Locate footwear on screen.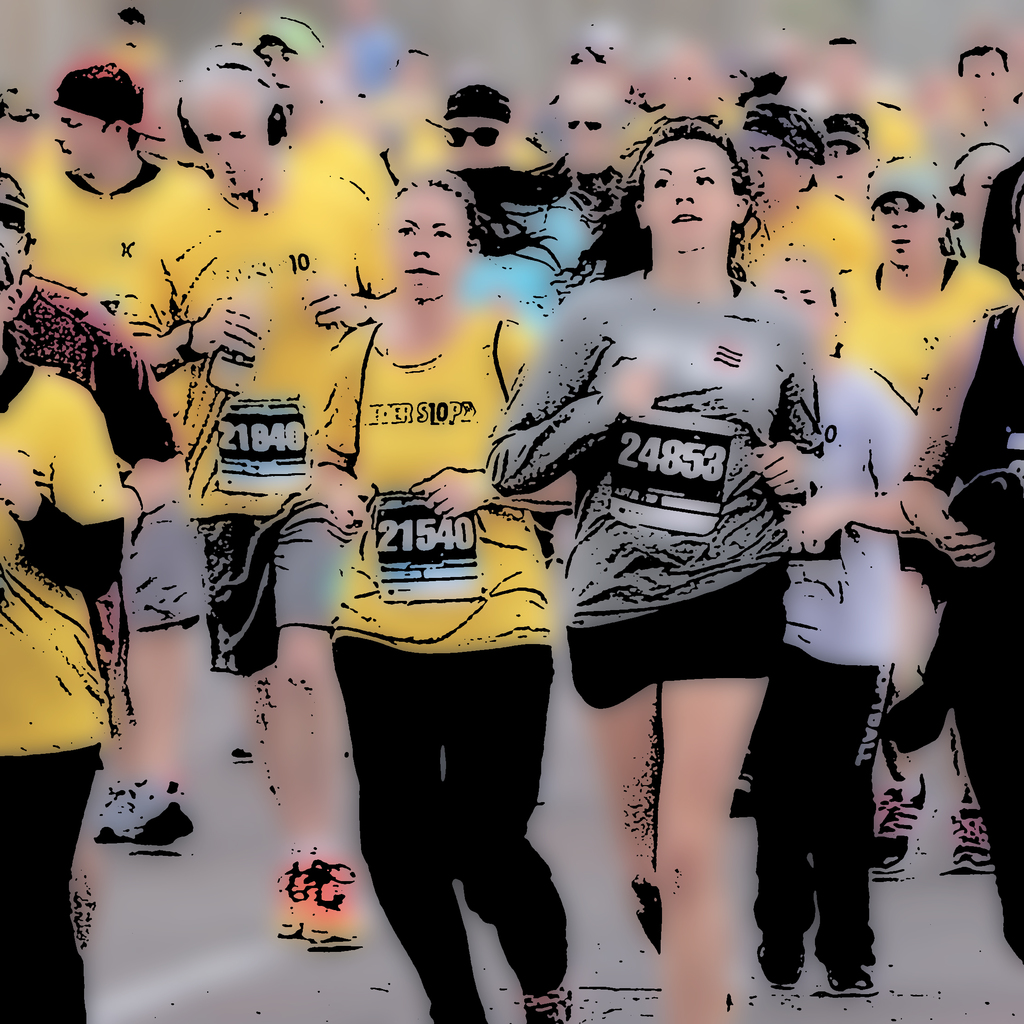
On screen at pyautogui.locateOnScreen(296, 848, 362, 953).
